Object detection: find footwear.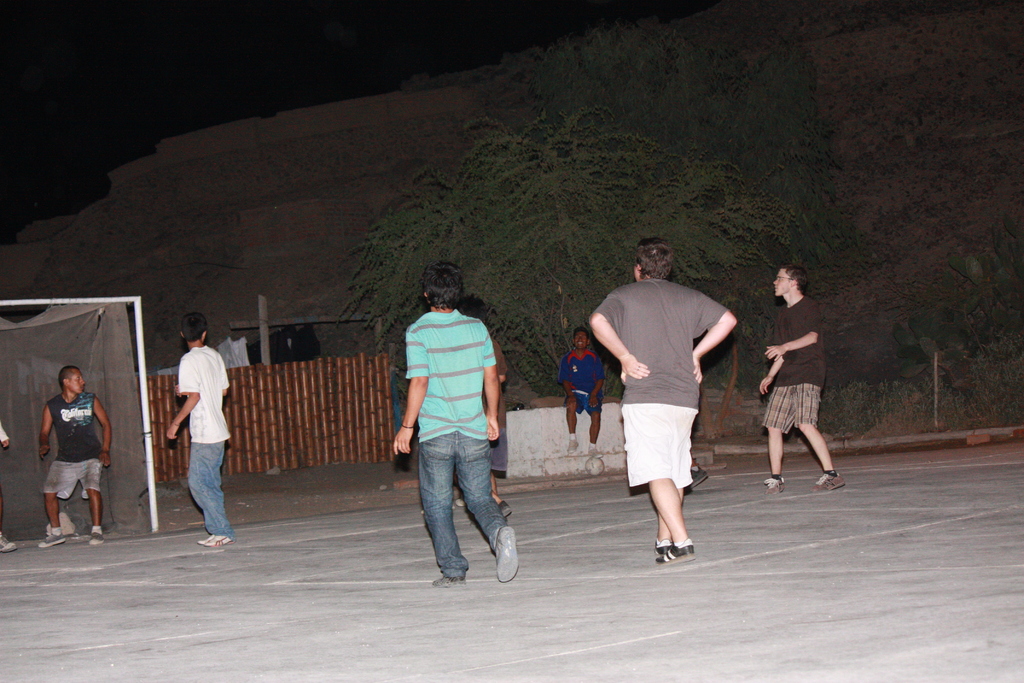
[left=813, top=468, right=849, bottom=490].
